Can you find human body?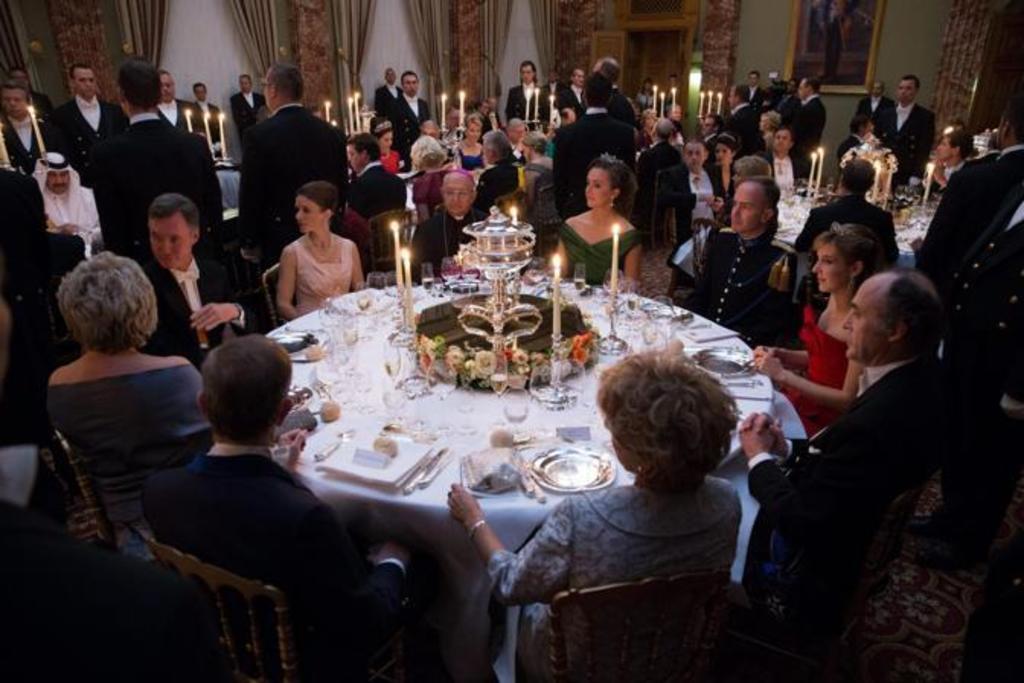
Yes, bounding box: 562 81 578 110.
